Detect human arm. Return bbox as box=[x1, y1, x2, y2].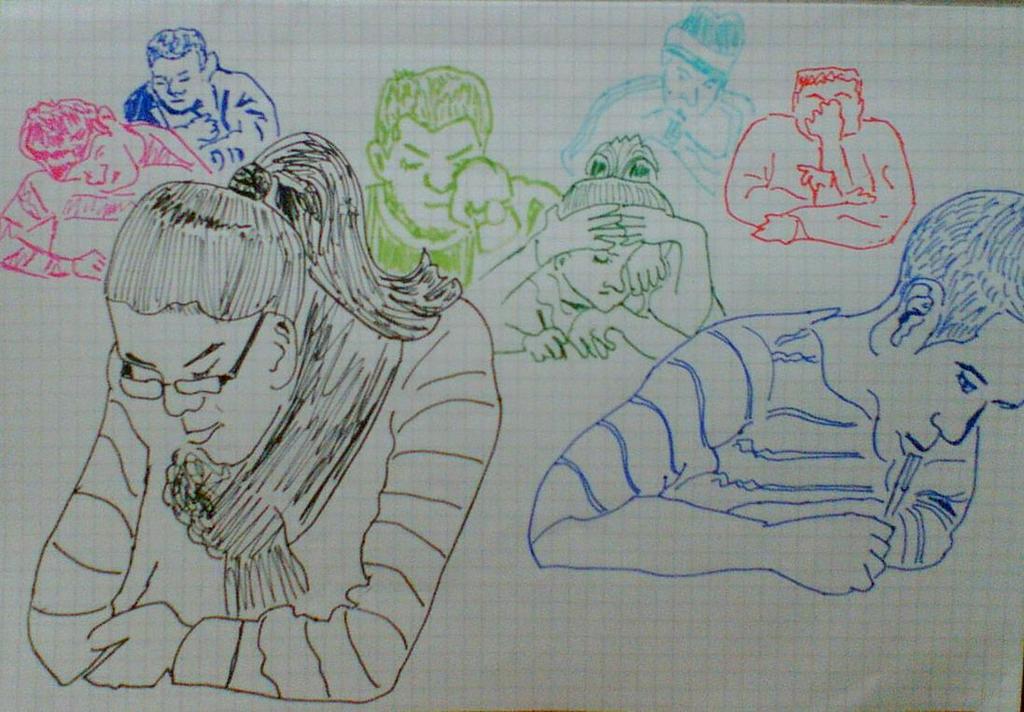
box=[87, 286, 500, 704].
